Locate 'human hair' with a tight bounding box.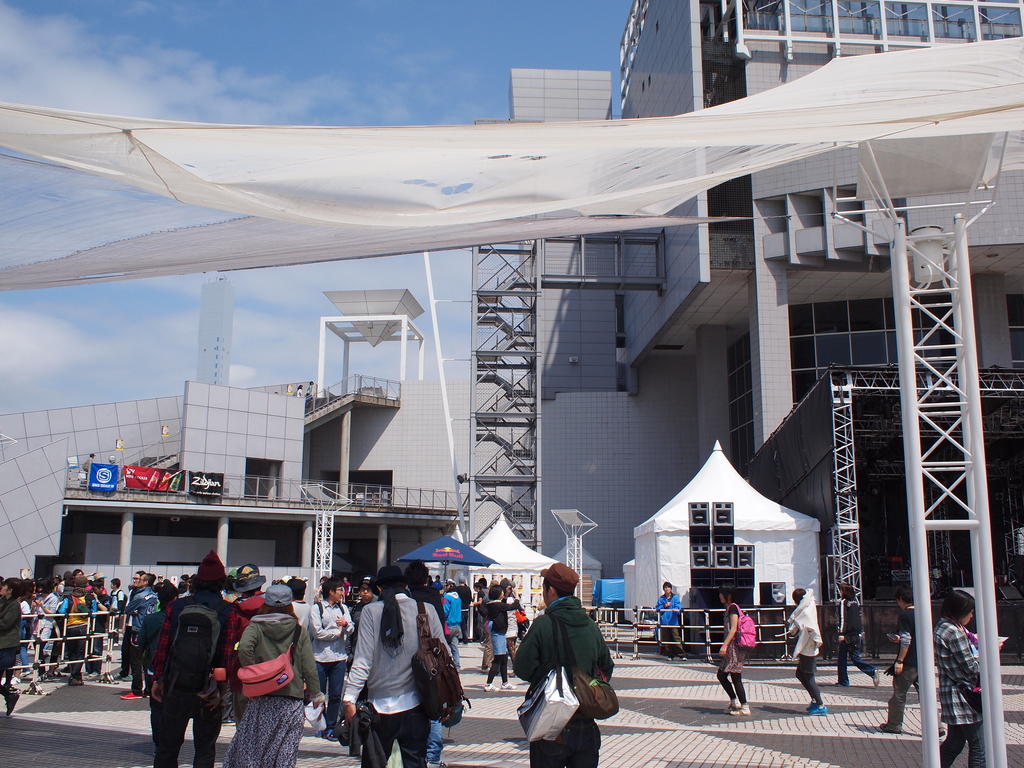
895:586:916:605.
